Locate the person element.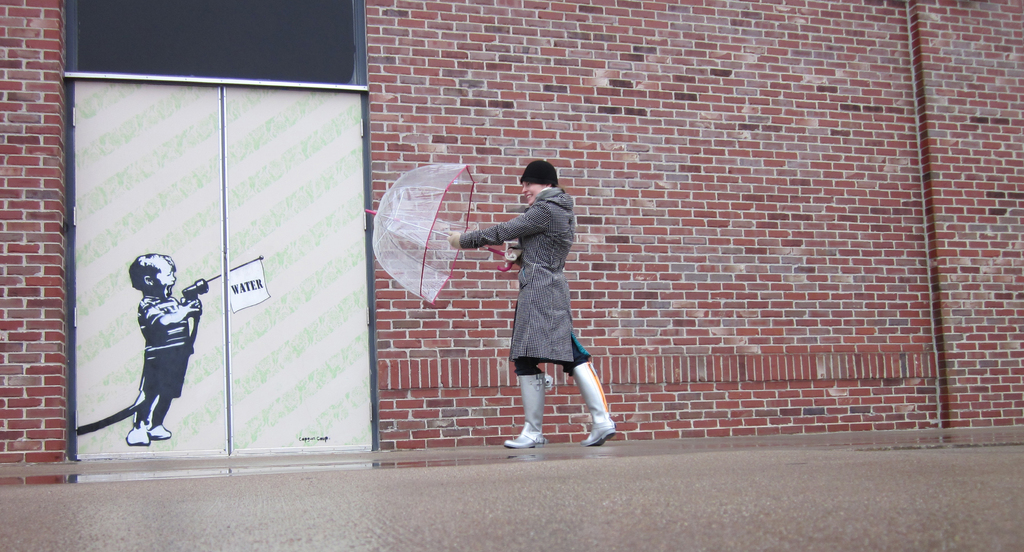
Element bbox: [106, 254, 199, 455].
